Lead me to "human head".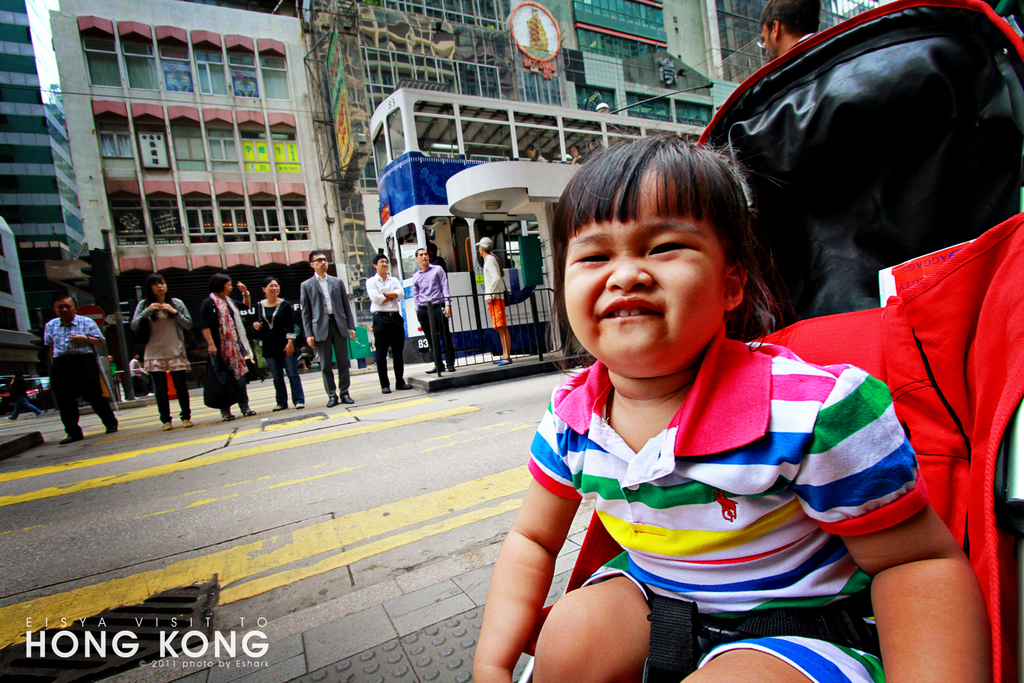
Lead to 308,249,329,278.
